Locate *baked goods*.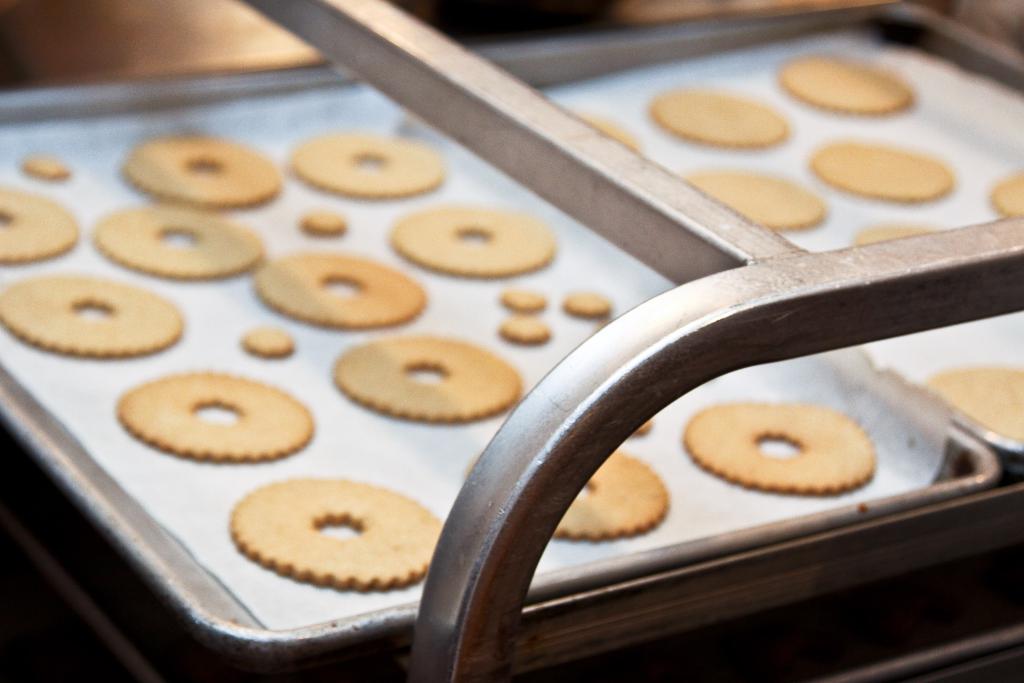
Bounding box: crop(808, 136, 951, 199).
